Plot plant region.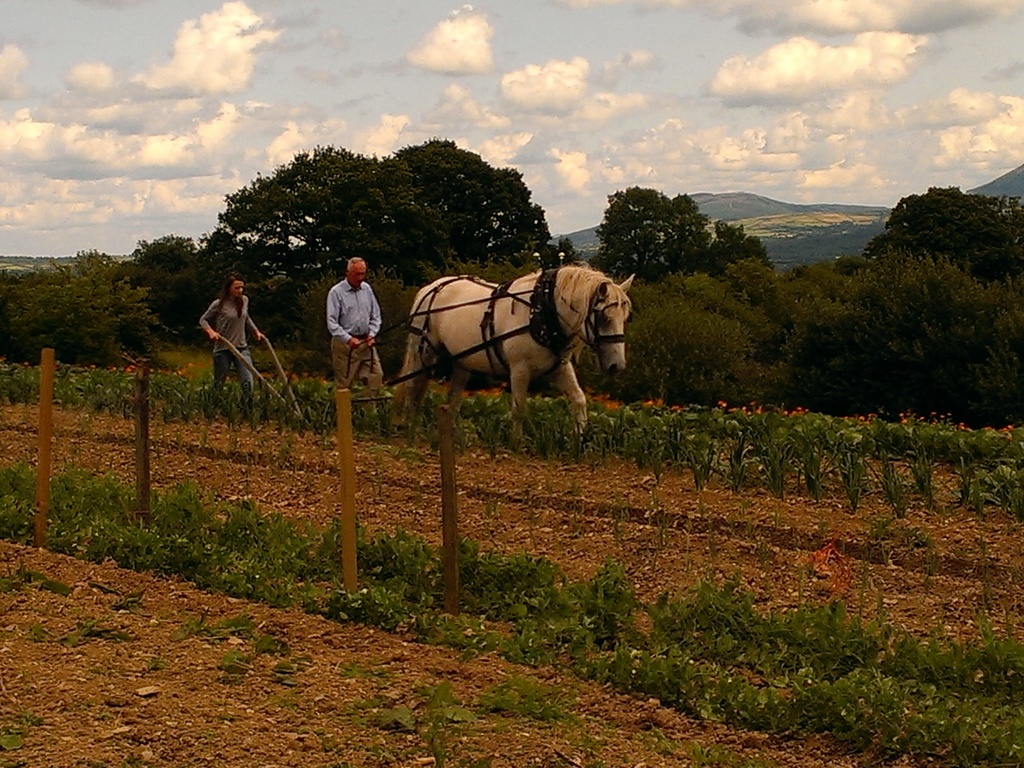
Plotted at l=38, t=577, r=73, b=595.
